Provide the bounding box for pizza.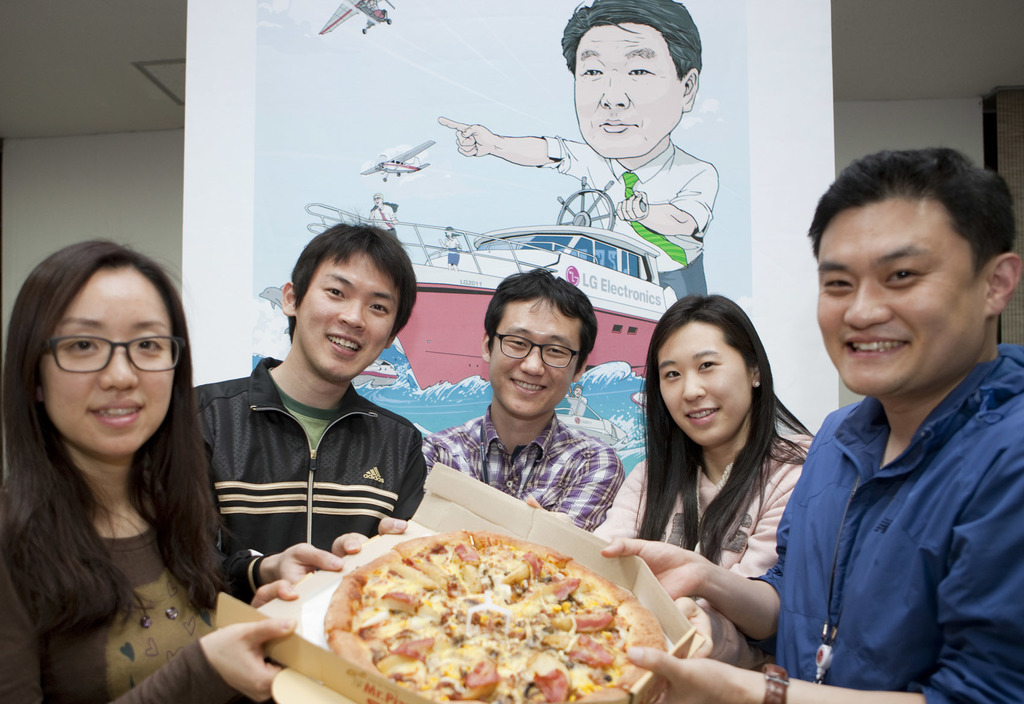
(326,524,668,703).
